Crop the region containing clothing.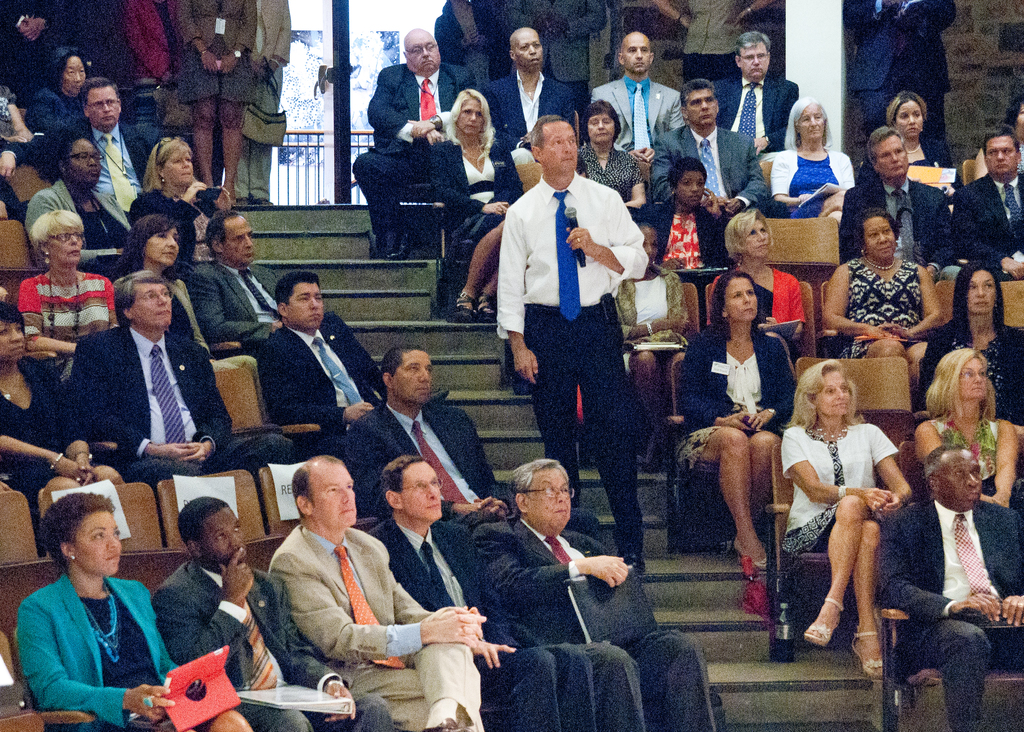
Crop region: <box>494,168,646,551</box>.
